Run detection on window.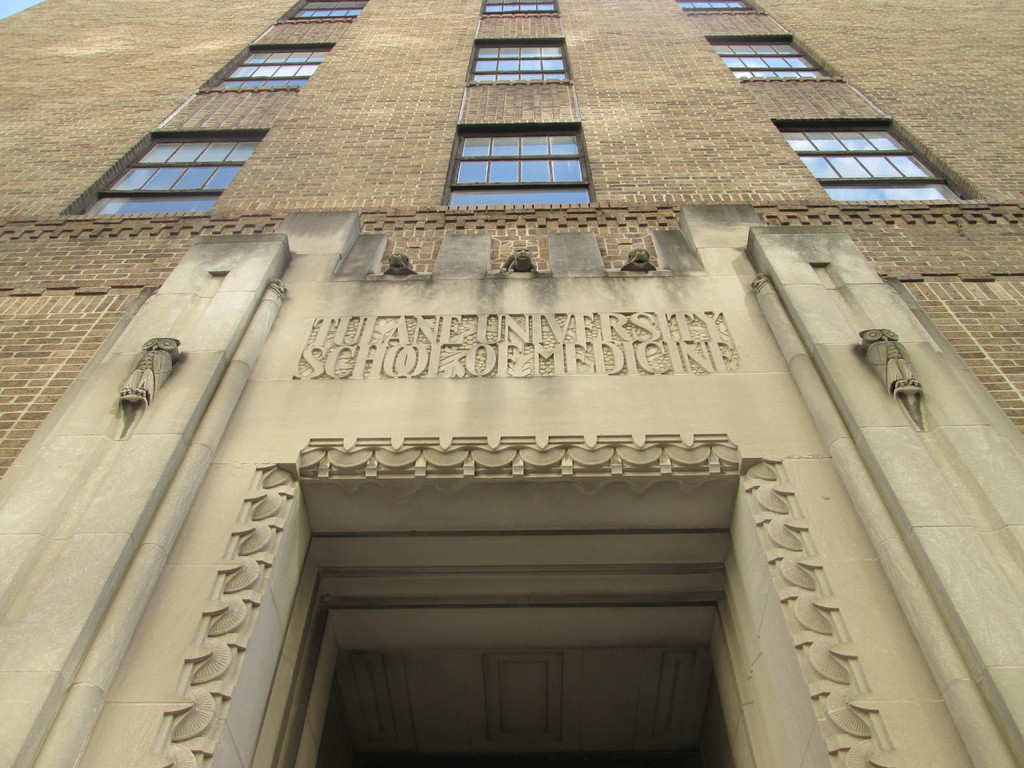
Result: locate(680, 0, 753, 8).
